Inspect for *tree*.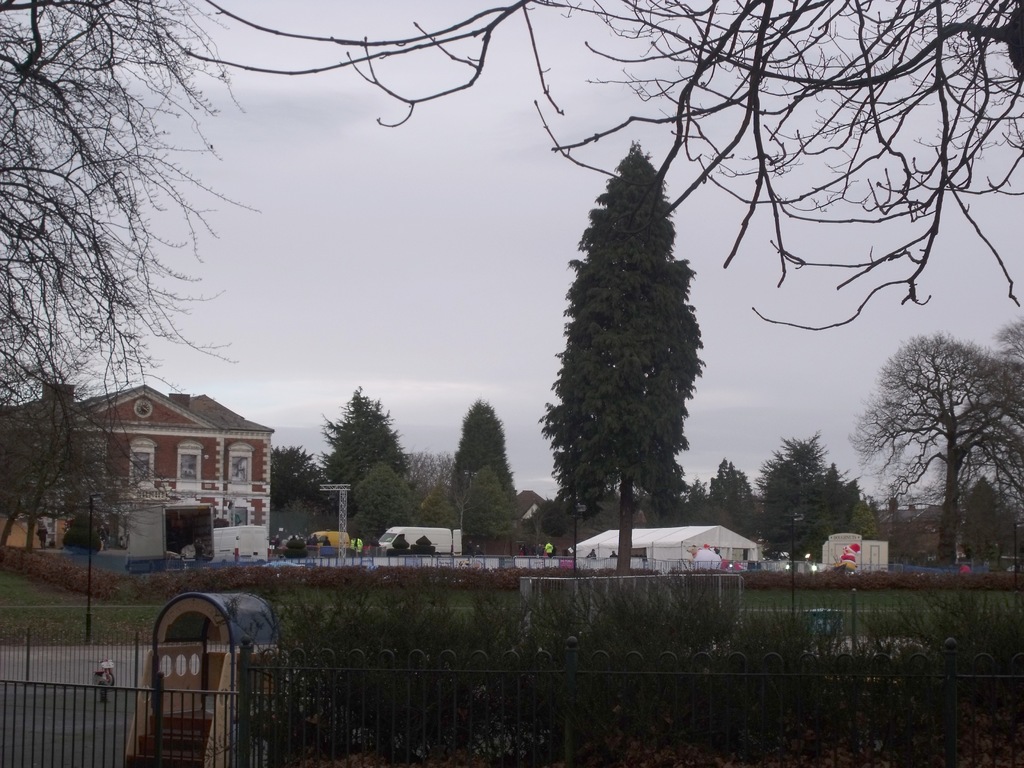
Inspection: detection(140, 0, 1023, 331).
